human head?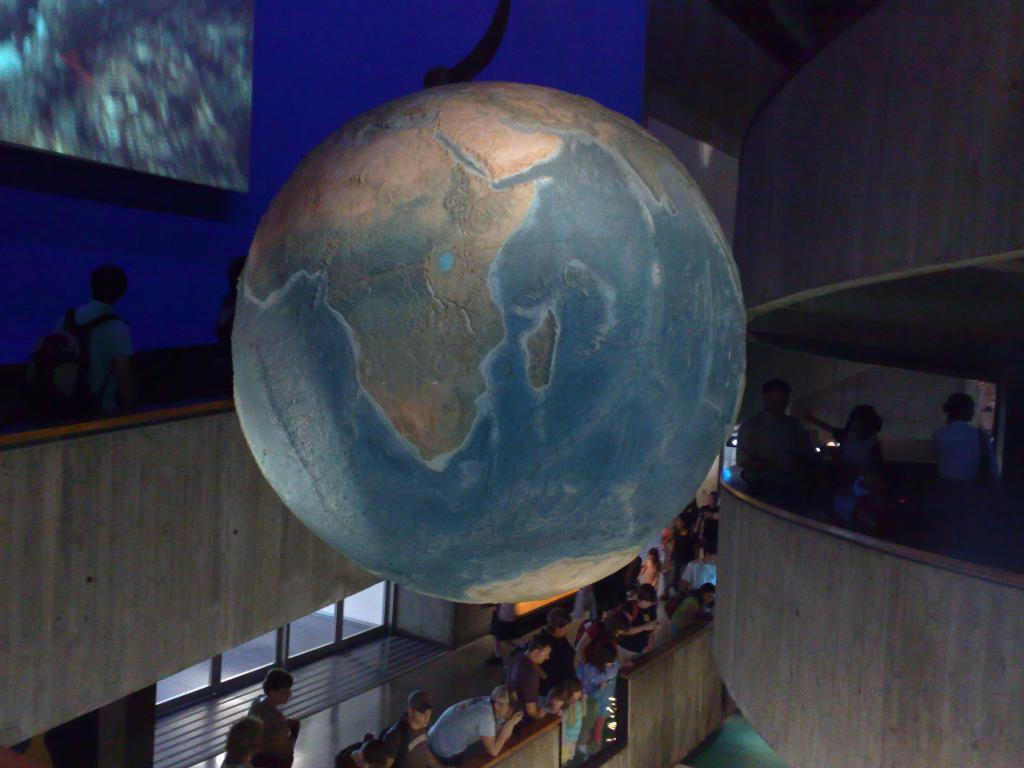
rect(702, 545, 716, 566)
